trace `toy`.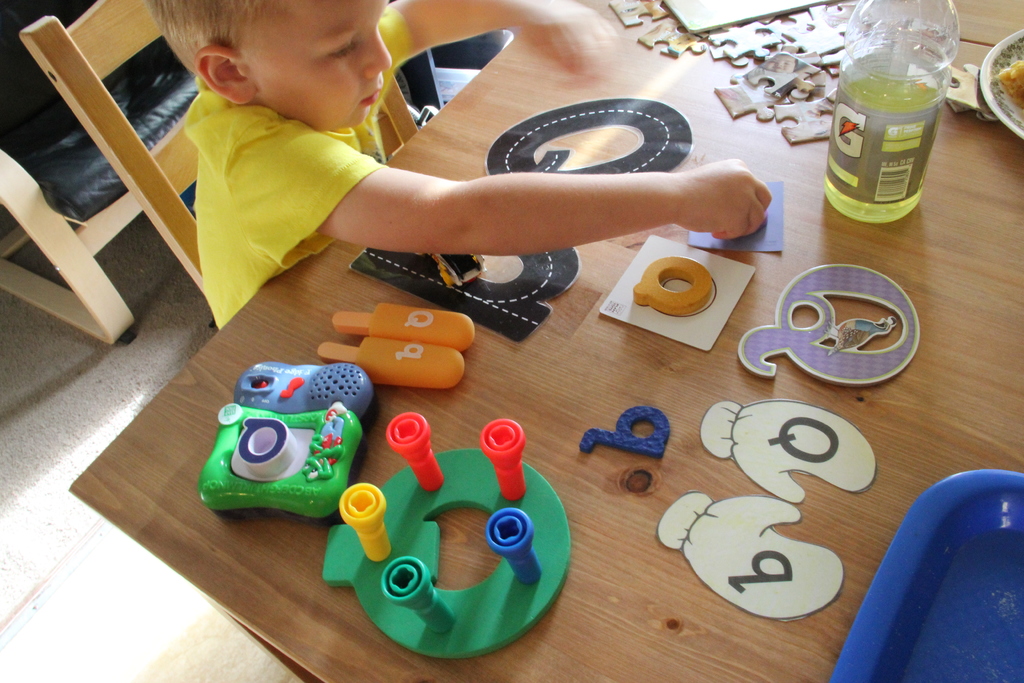
Traced to x1=388 y1=413 x2=444 y2=499.
